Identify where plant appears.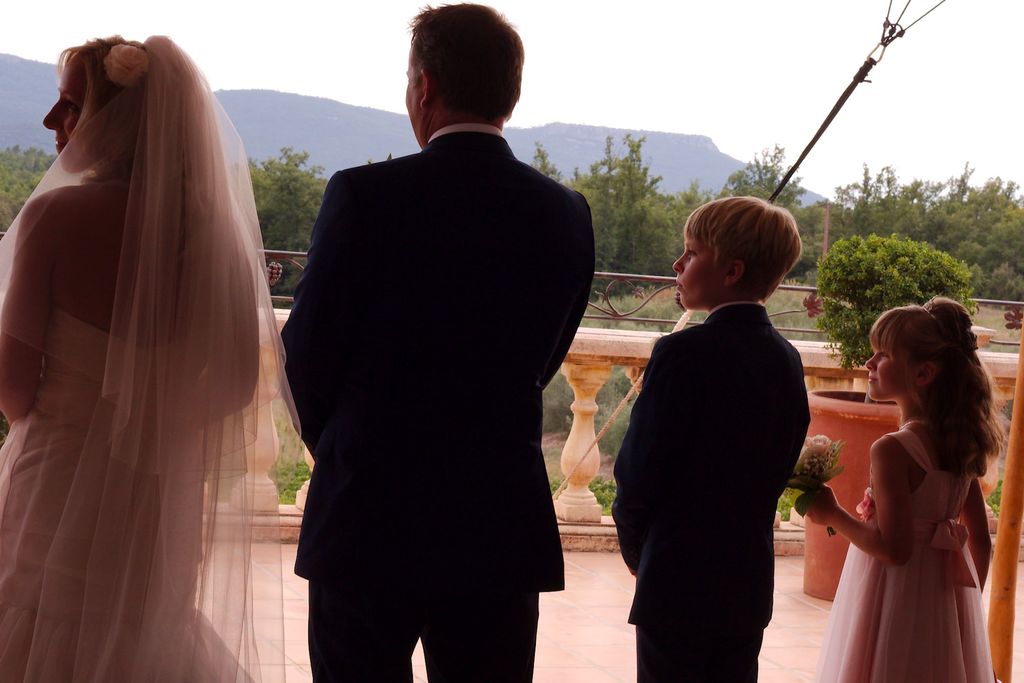
Appears at crop(588, 467, 616, 517).
